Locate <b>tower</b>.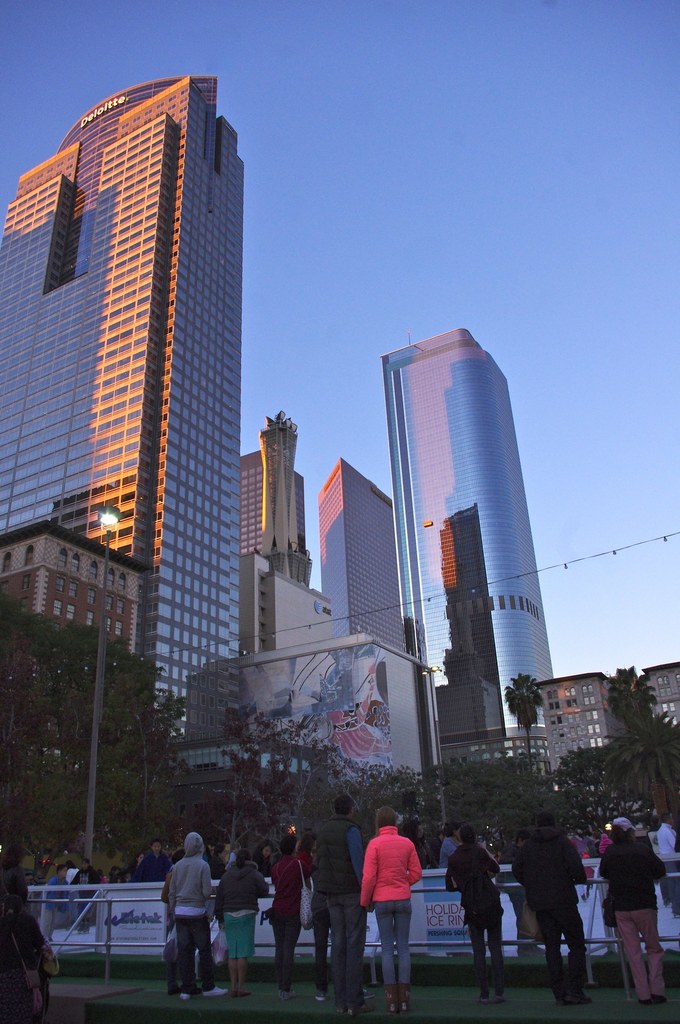
Bounding box: left=315, top=463, right=401, bottom=645.
